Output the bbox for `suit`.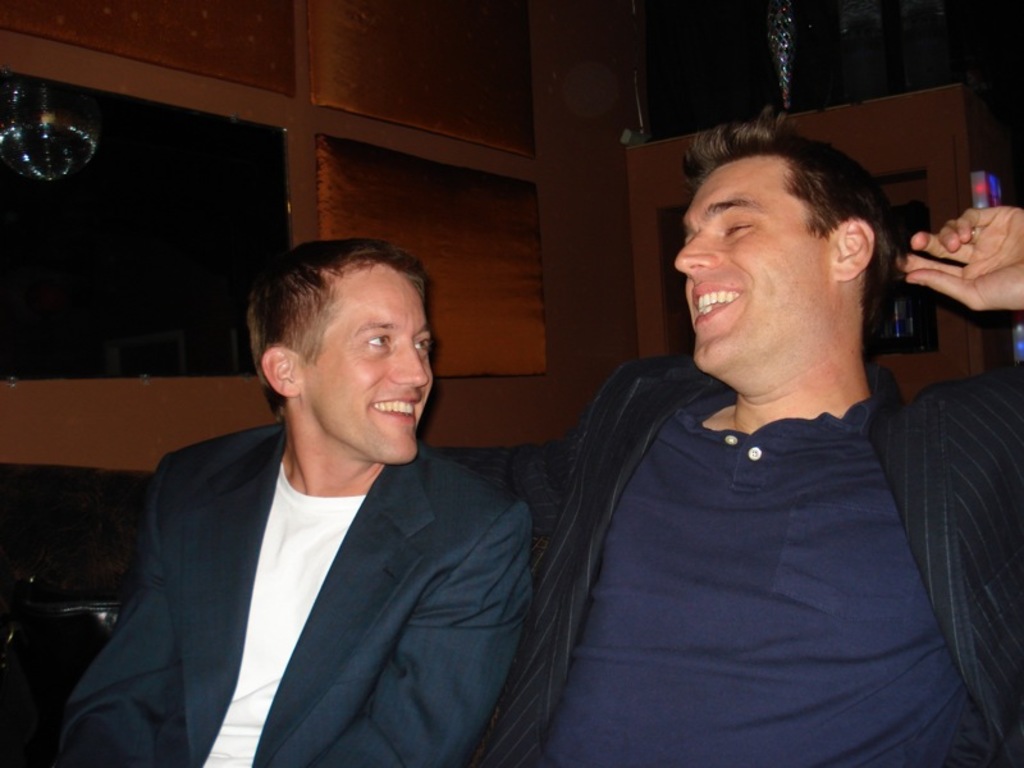
<box>49,422,529,767</box>.
